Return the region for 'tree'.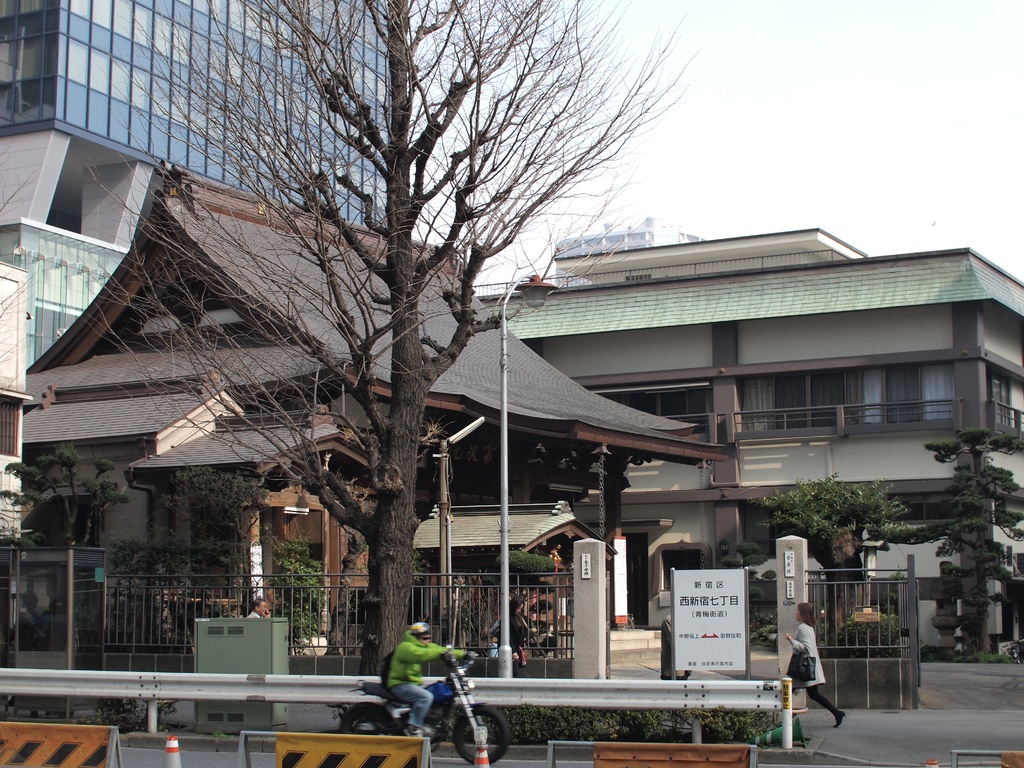
detection(756, 472, 913, 659).
